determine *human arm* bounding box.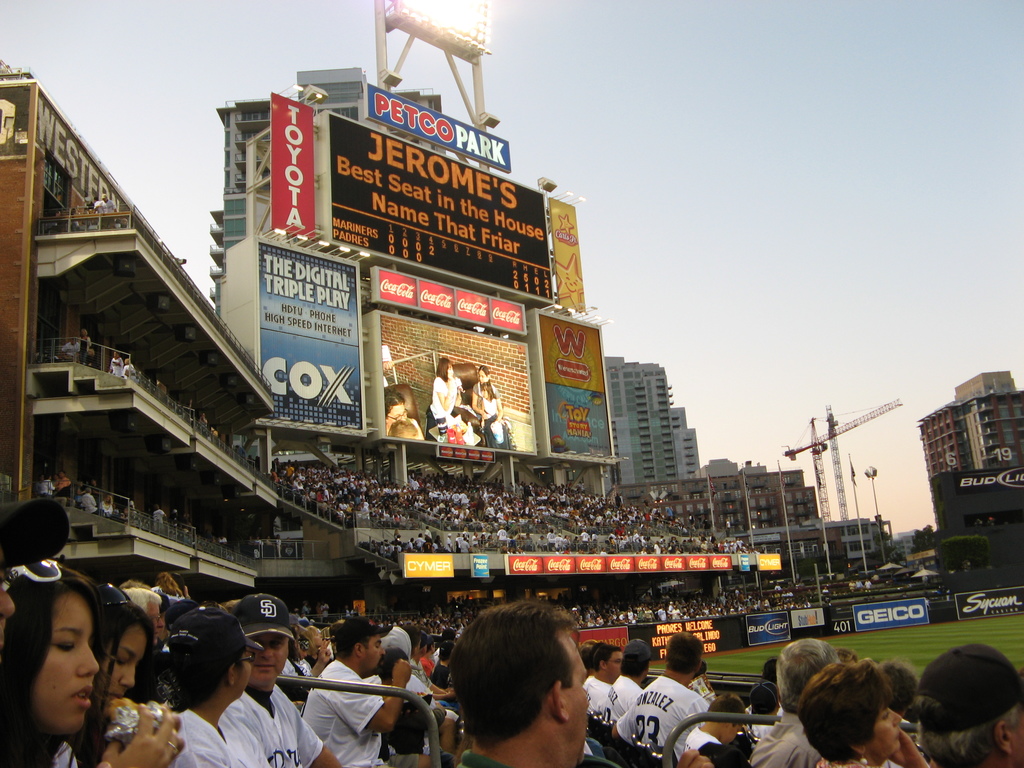
Determined: detection(472, 384, 490, 424).
